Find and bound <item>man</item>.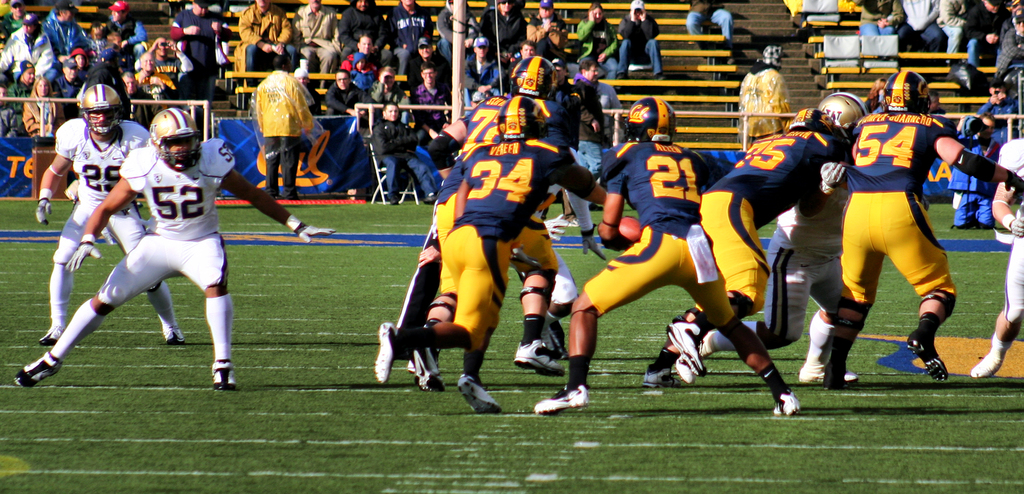
Bound: 13:106:336:390.
